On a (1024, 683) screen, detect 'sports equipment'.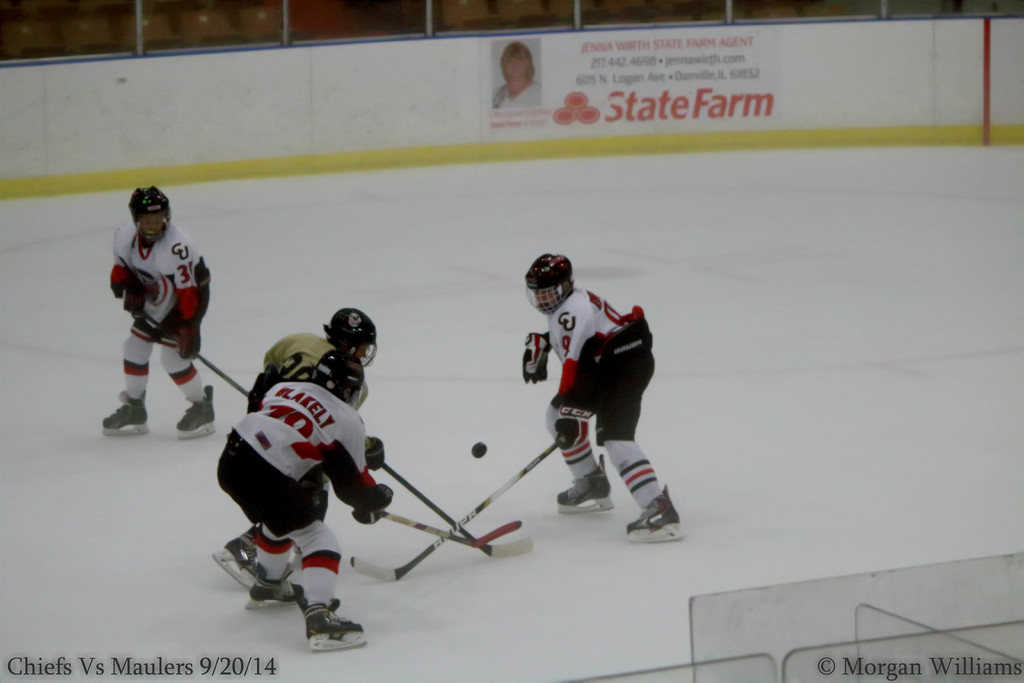
(x1=241, y1=567, x2=307, y2=608).
